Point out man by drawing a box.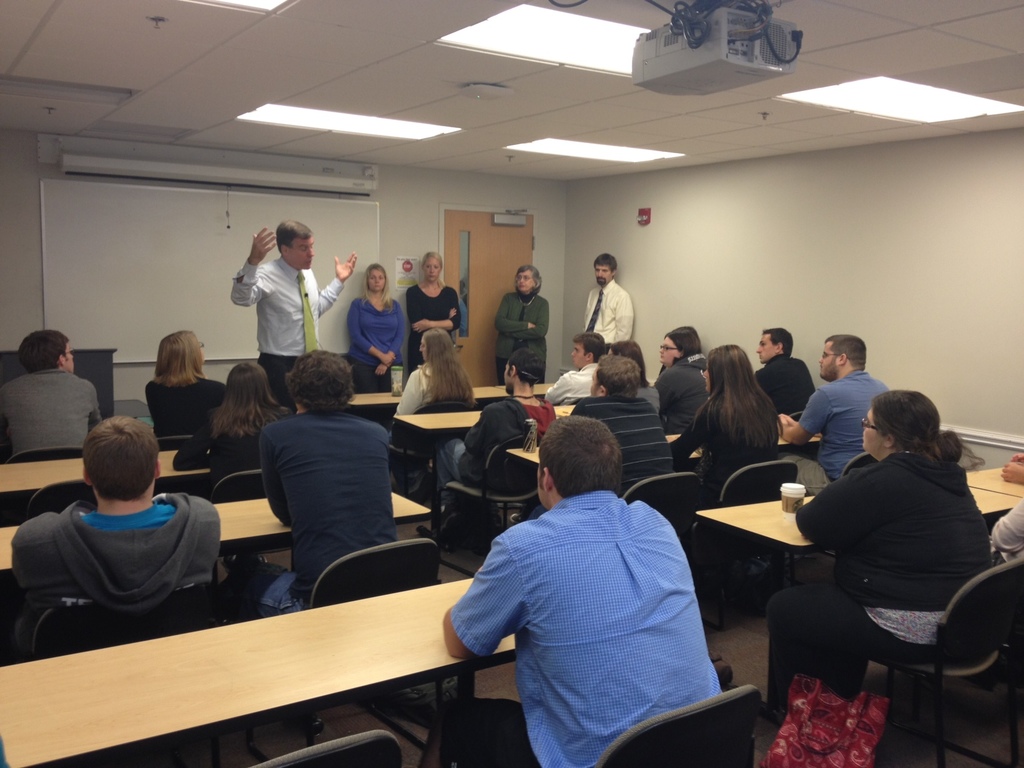
pyautogui.locateOnScreen(221, 347, 405, 622).
